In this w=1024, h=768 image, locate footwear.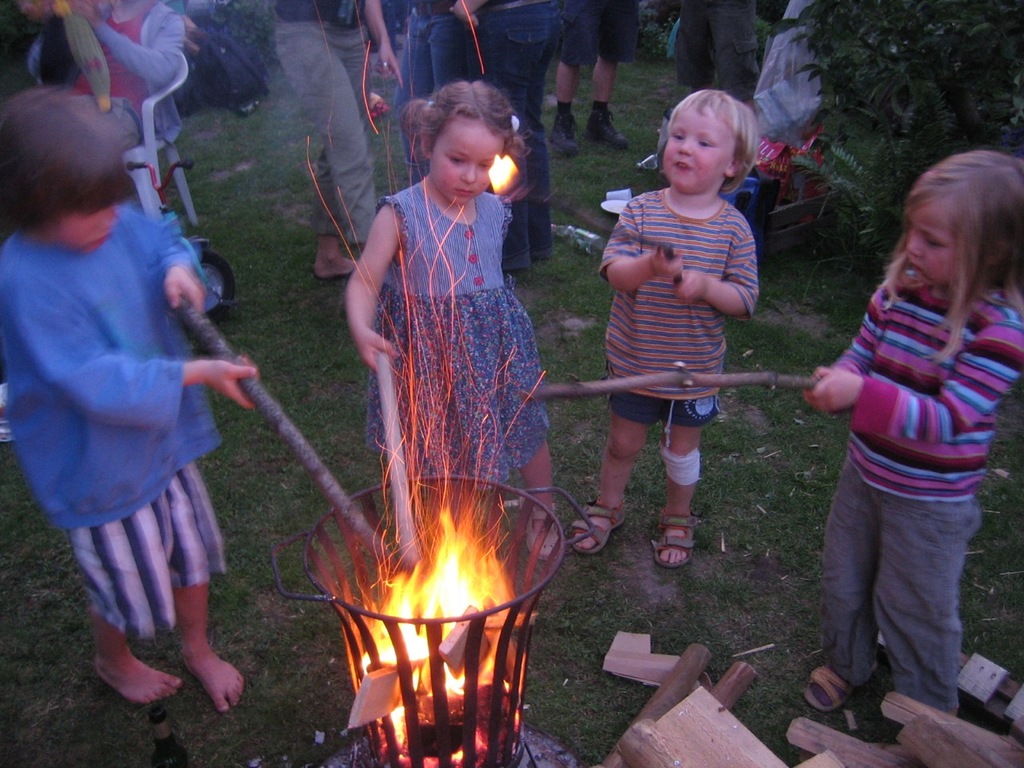
Bounding box: 585/108/630/150.
